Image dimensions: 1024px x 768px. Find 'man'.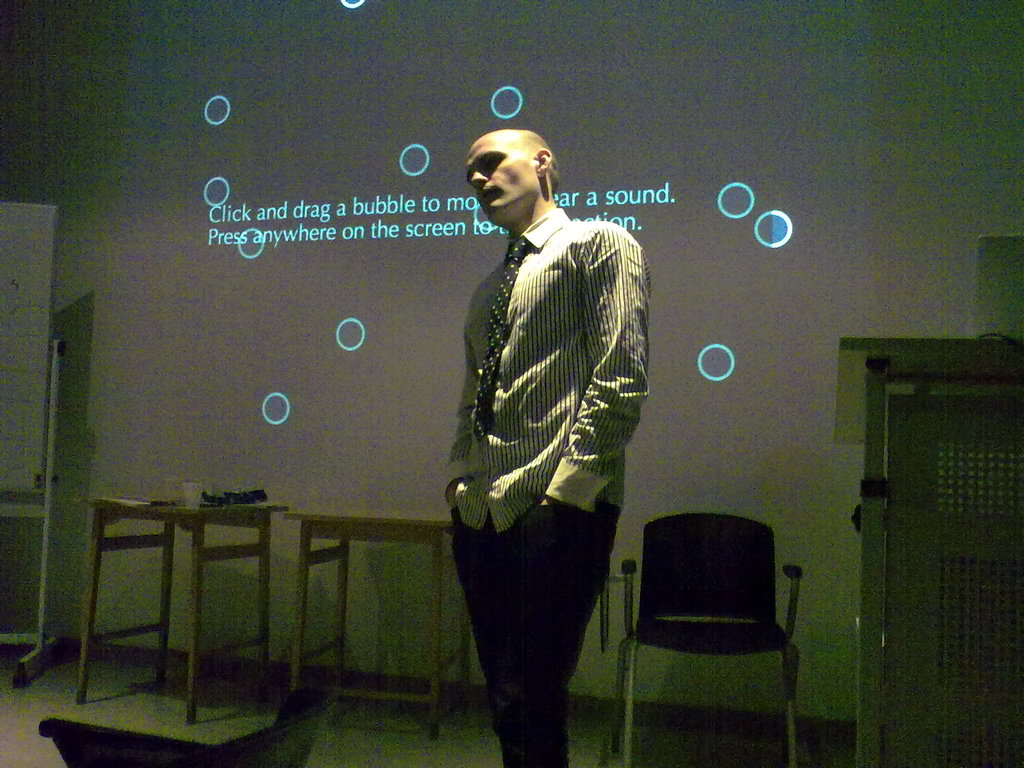
(439,123,662,760).
